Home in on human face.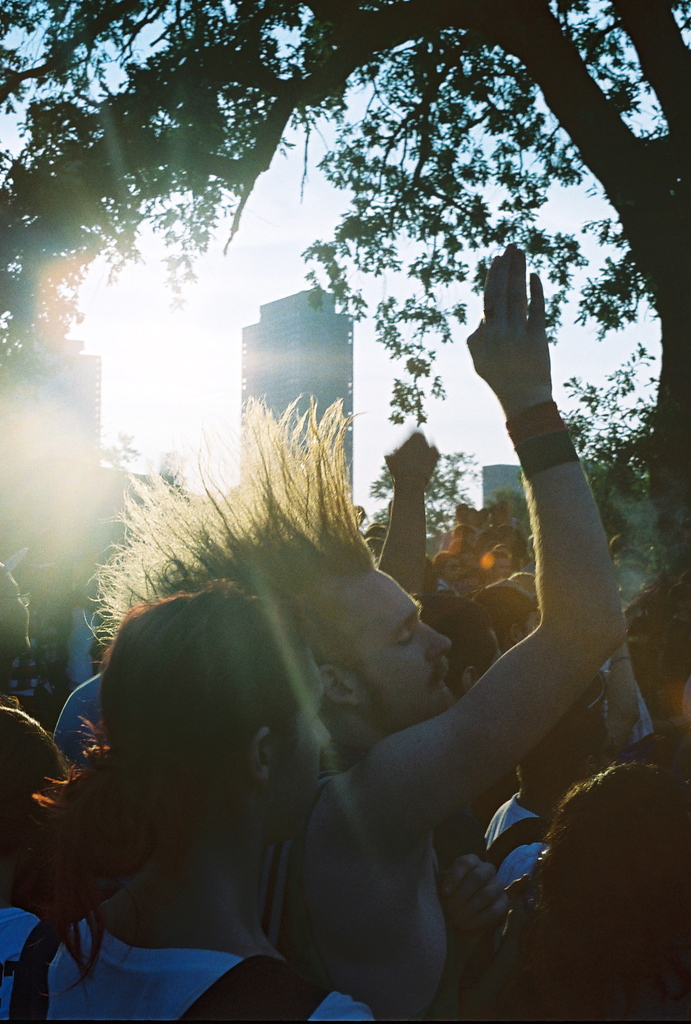
Homed in at (x1=613, y1=564, x2=644, y2=594).
